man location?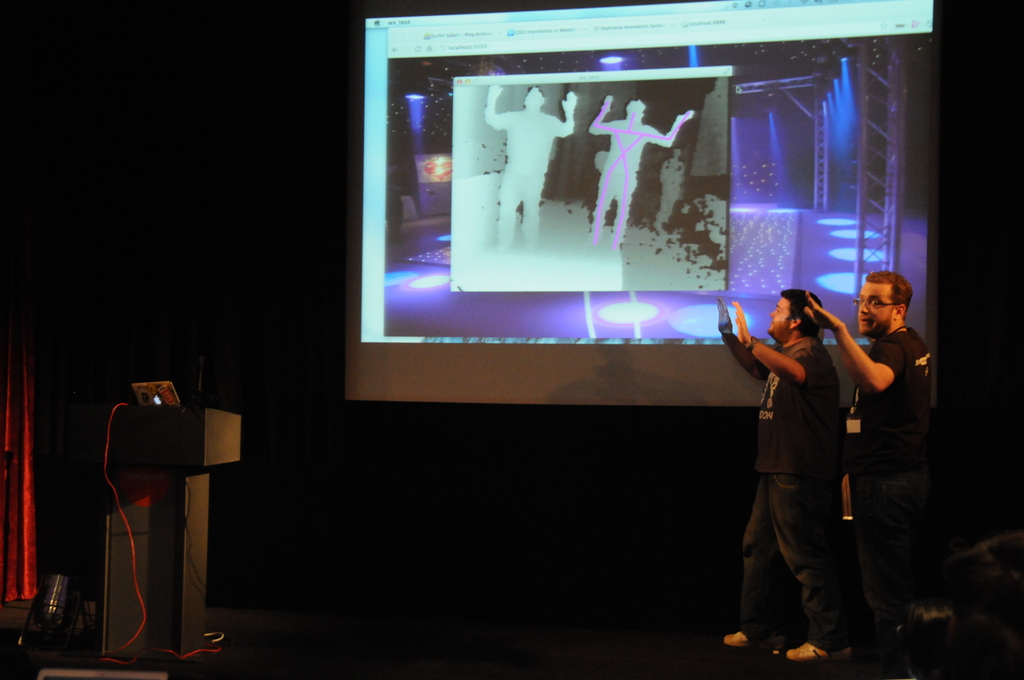
x1=838 y1=254 x2=943 y2=630
